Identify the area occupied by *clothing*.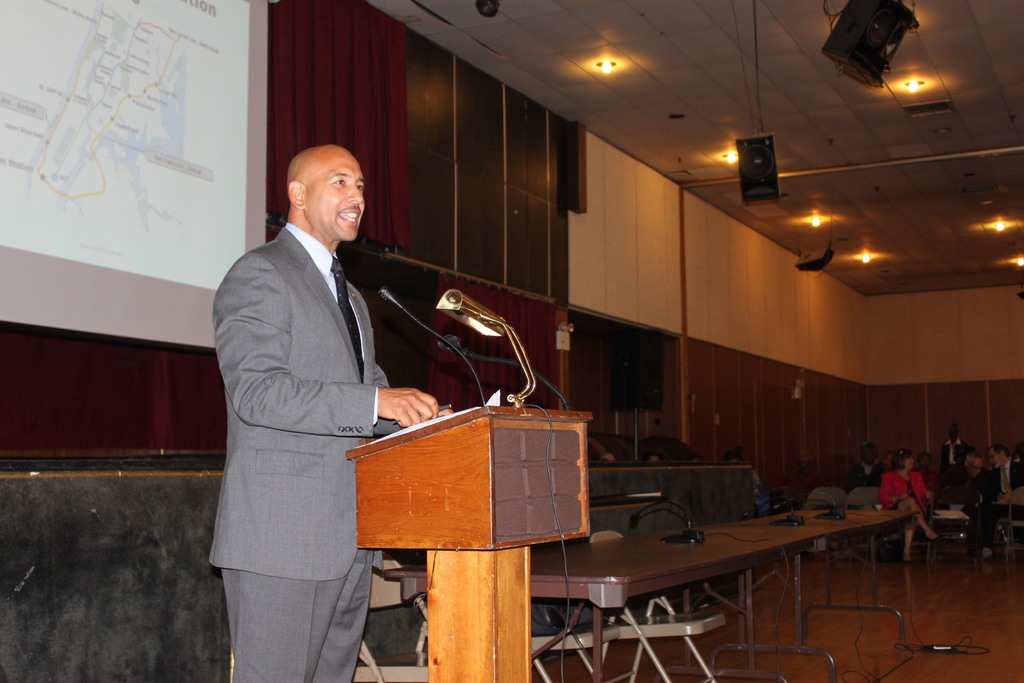
Area: BBox(198, 160, 423, 682).
